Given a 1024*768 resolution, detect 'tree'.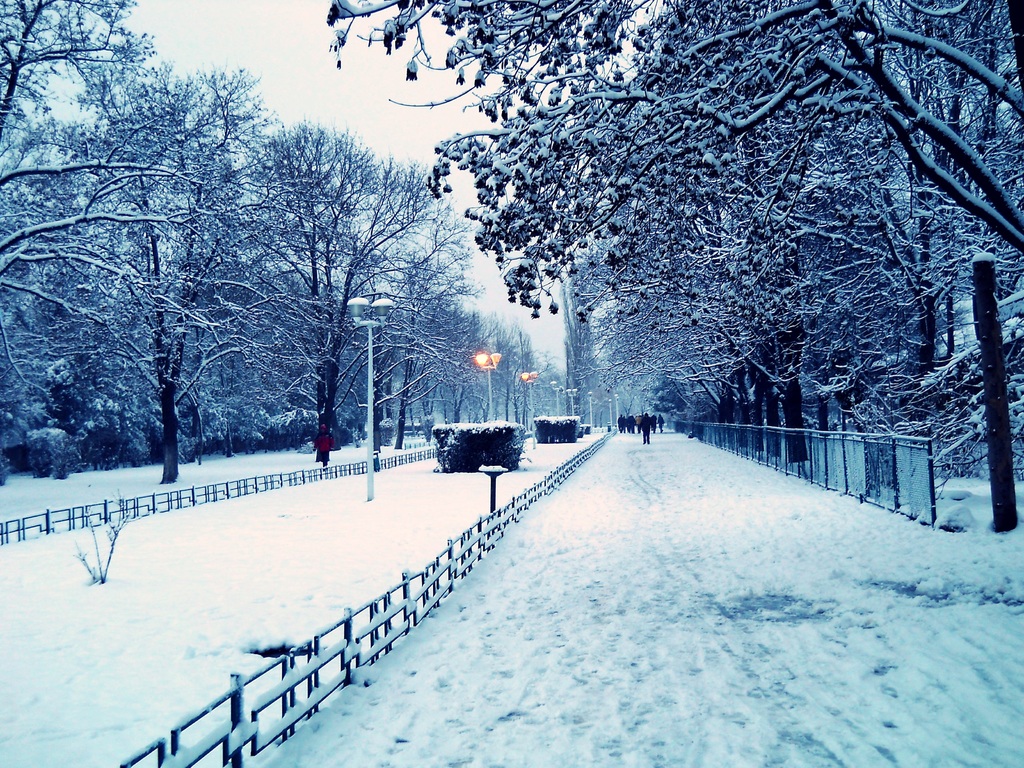
<region>66, 50, 234, 483</region>.
